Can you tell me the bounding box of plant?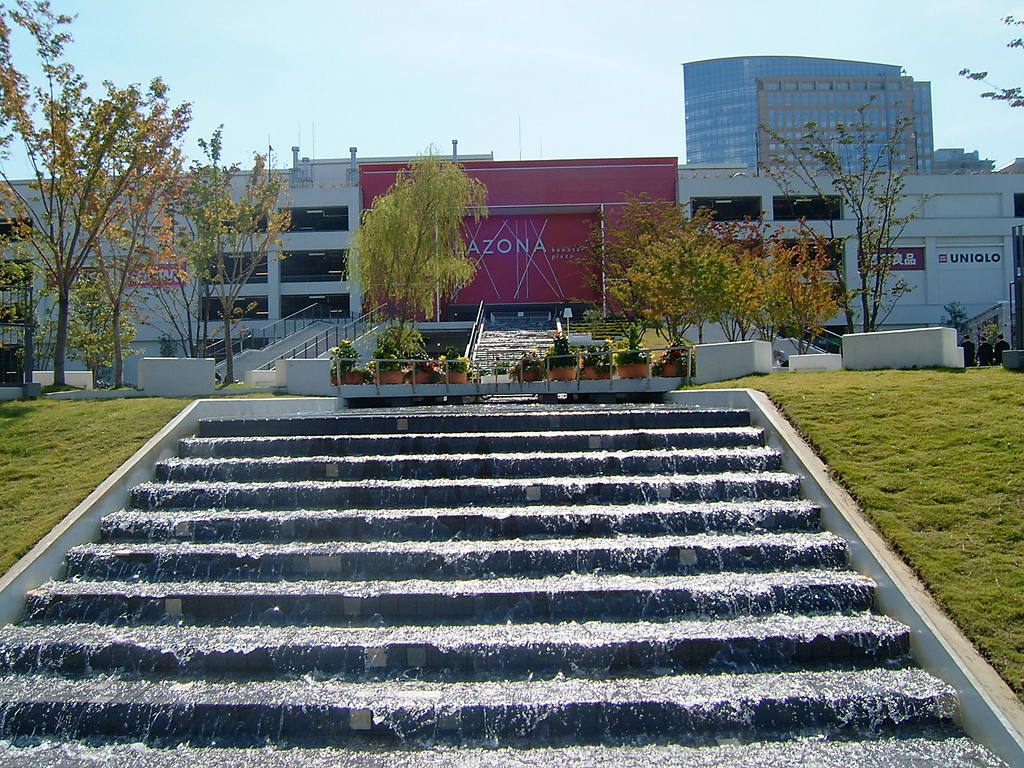
{"x1": 553, "y1": 328, "x2": 584, "y2": 369}.
